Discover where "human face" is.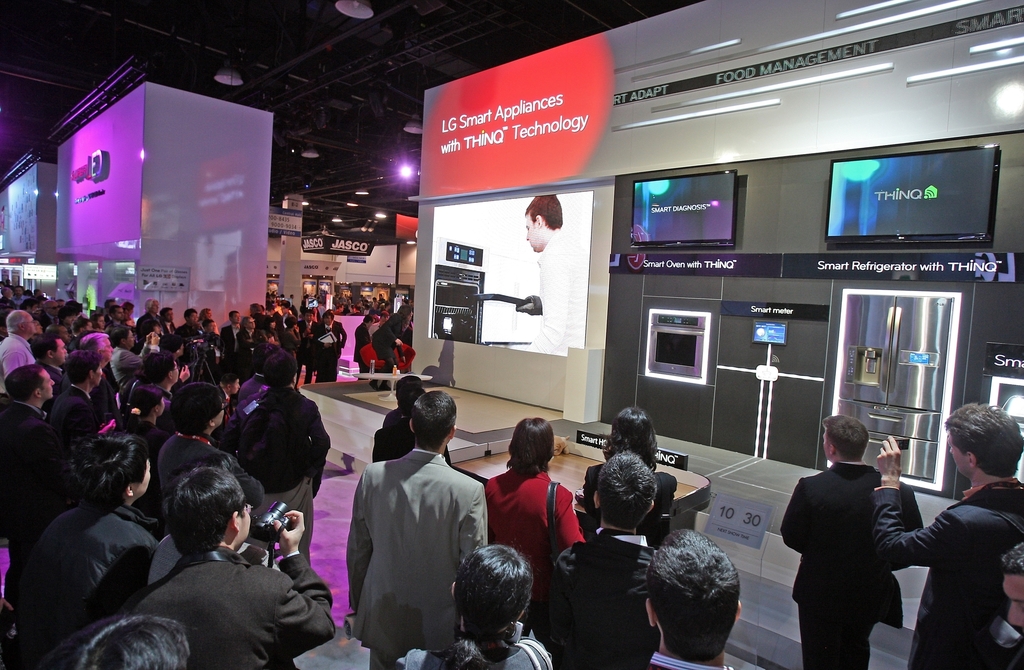
Discovered at l=950, t=442, r=965, b=475.
